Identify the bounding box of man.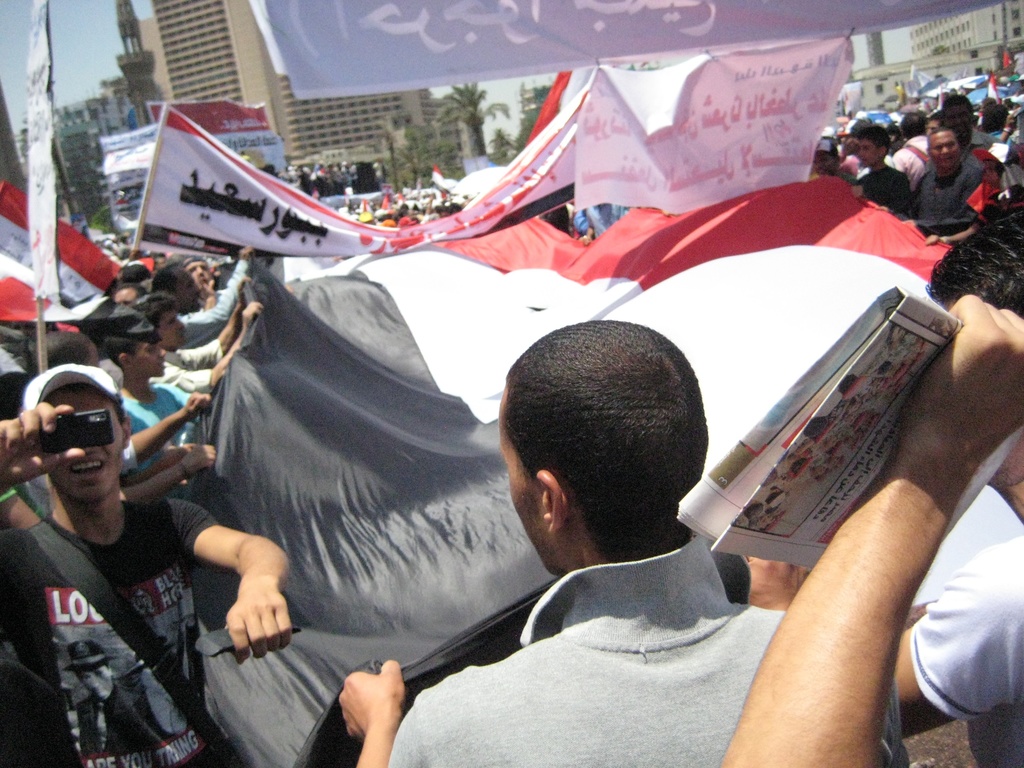
crop(104, 331, 201, 479).
